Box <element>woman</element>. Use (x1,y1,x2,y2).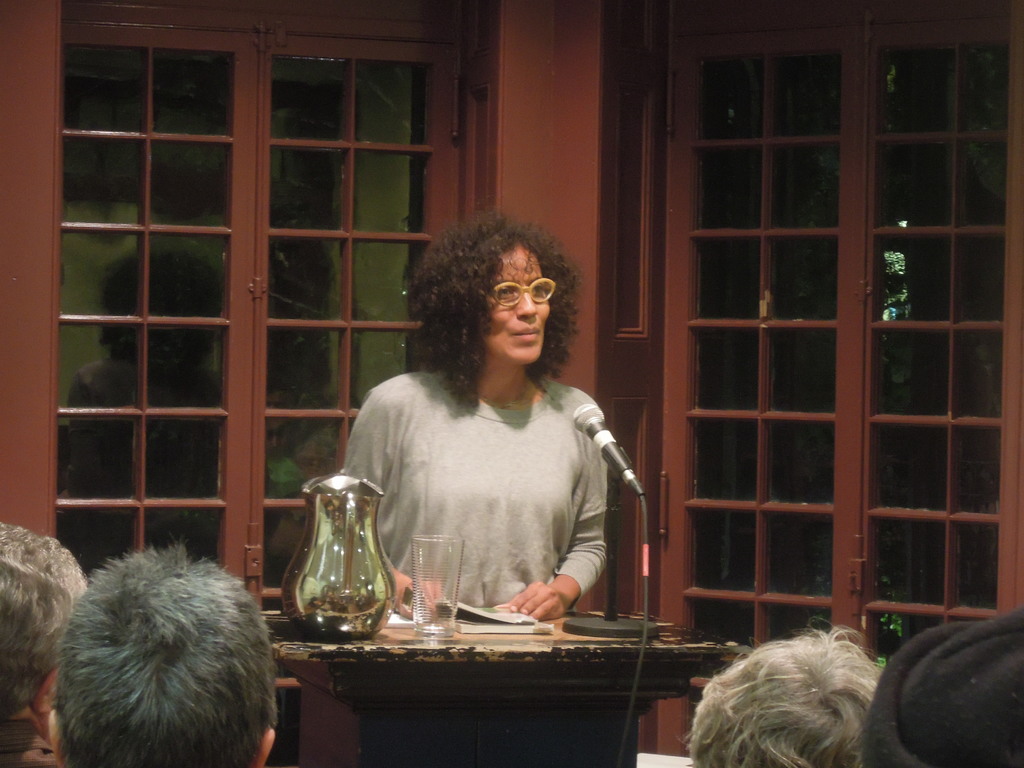
(340,235,643,649).
